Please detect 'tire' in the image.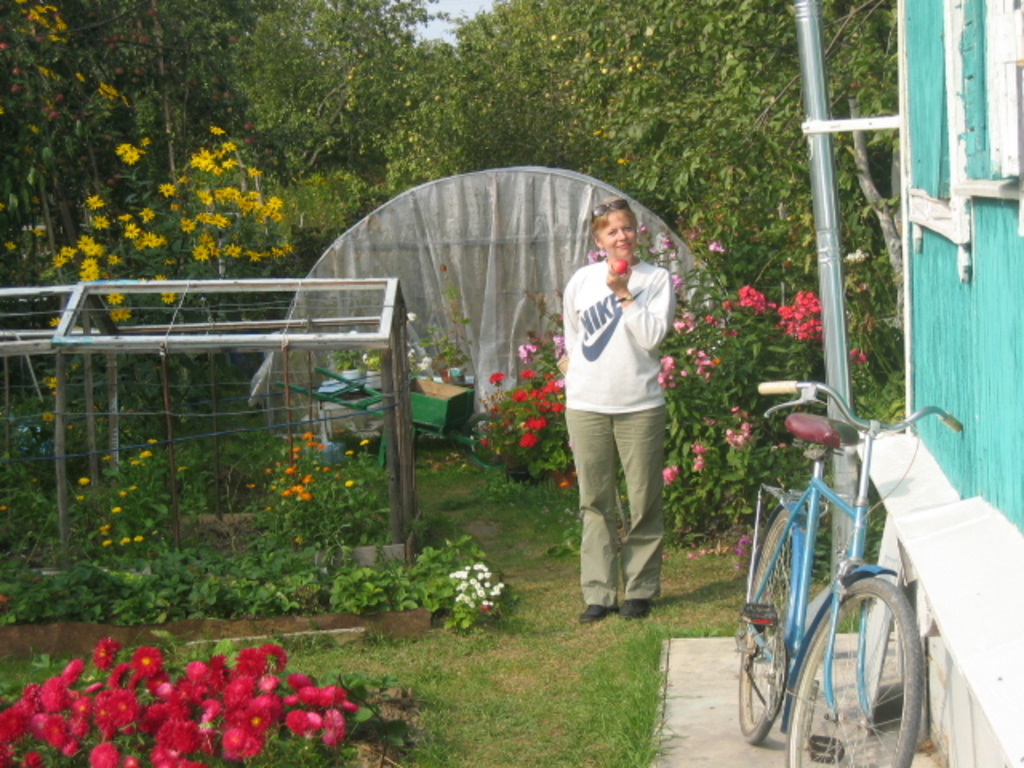
459,414,509,466.
